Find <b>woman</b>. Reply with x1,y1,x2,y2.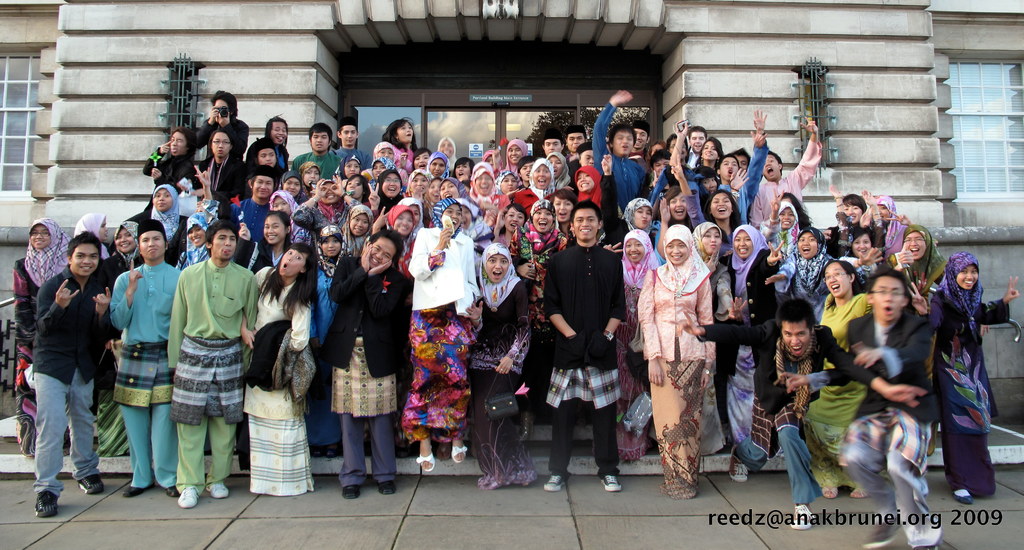
844,225,886,278.
